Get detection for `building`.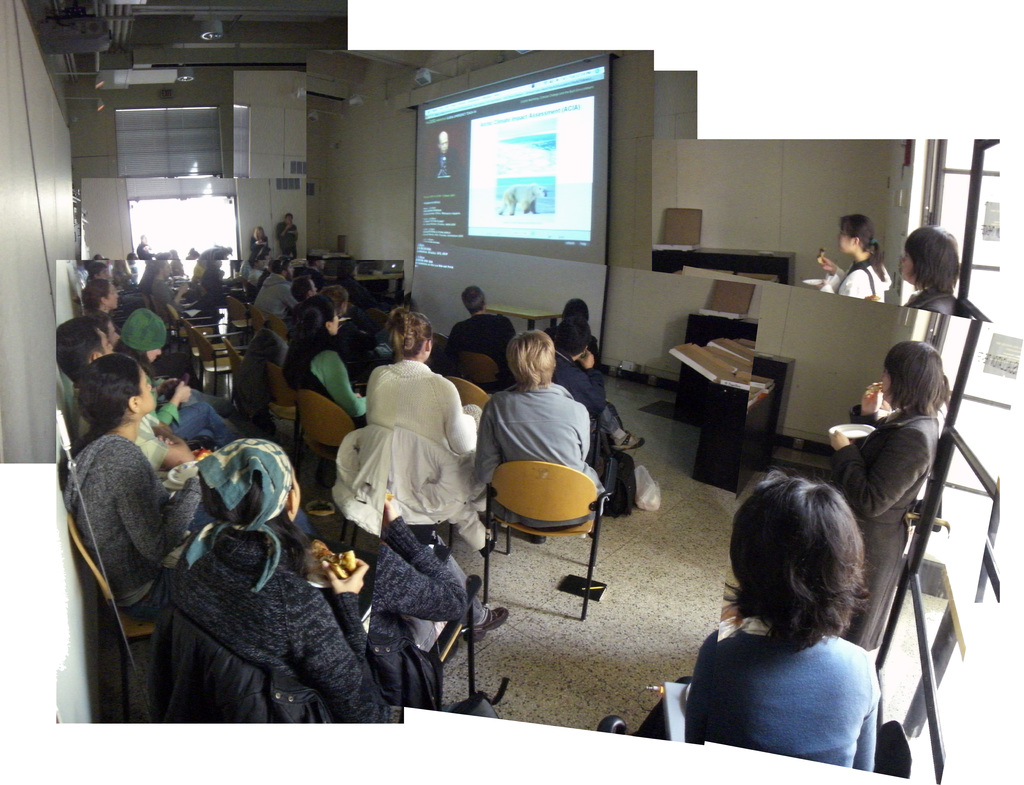
Detection: (0,0,1023,784).
